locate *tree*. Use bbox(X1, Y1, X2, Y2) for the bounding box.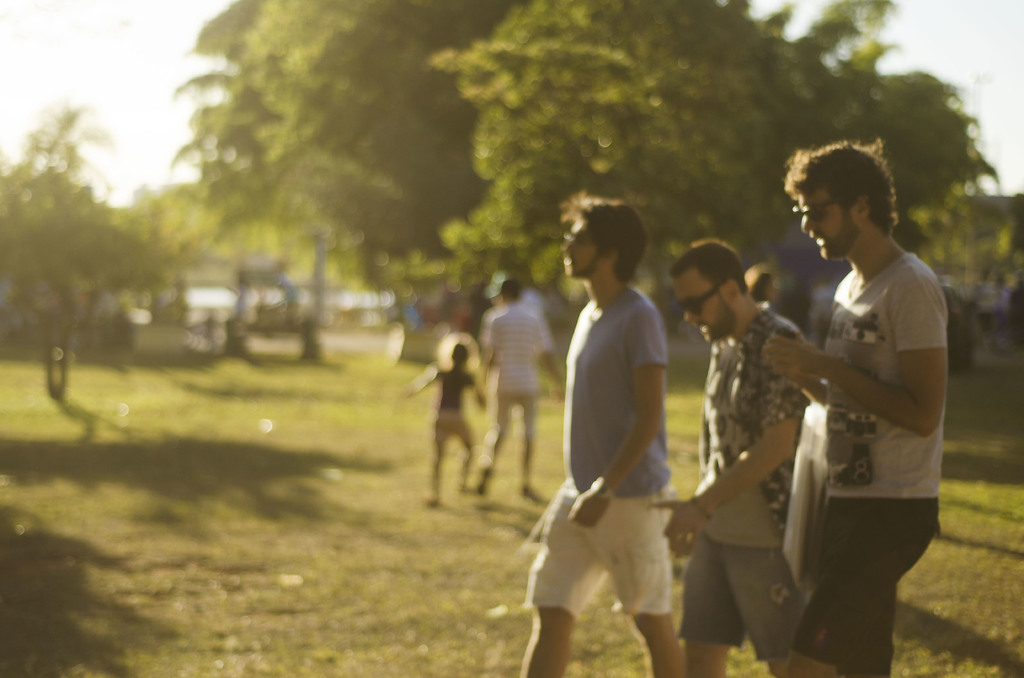
bbox(0, 106, 179, 398).
